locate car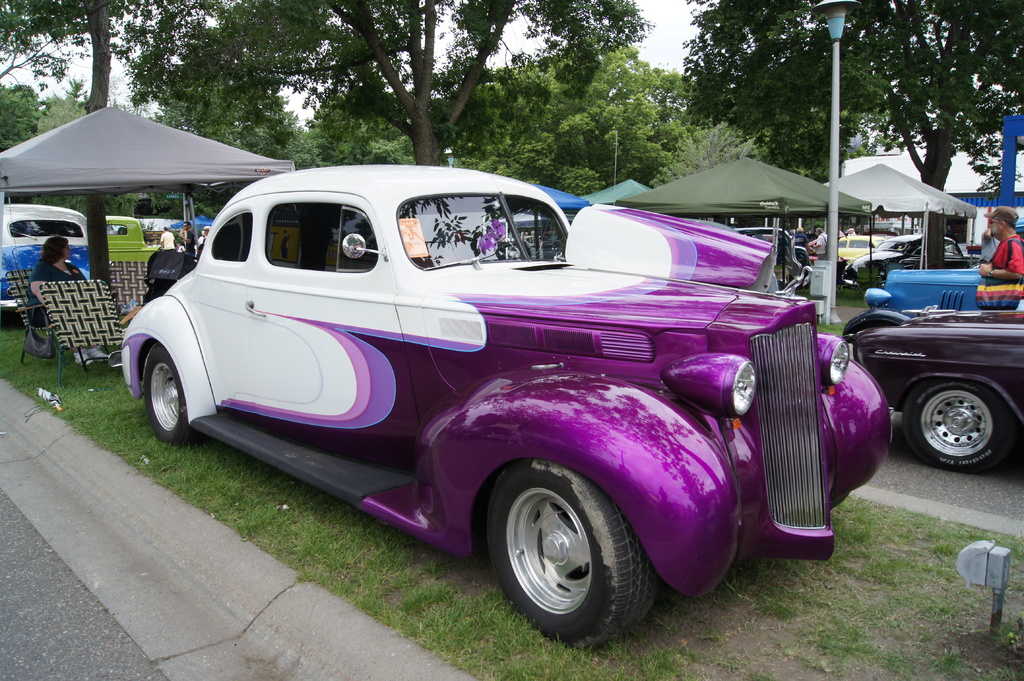
bbox=(843, 237, 979, 287)
